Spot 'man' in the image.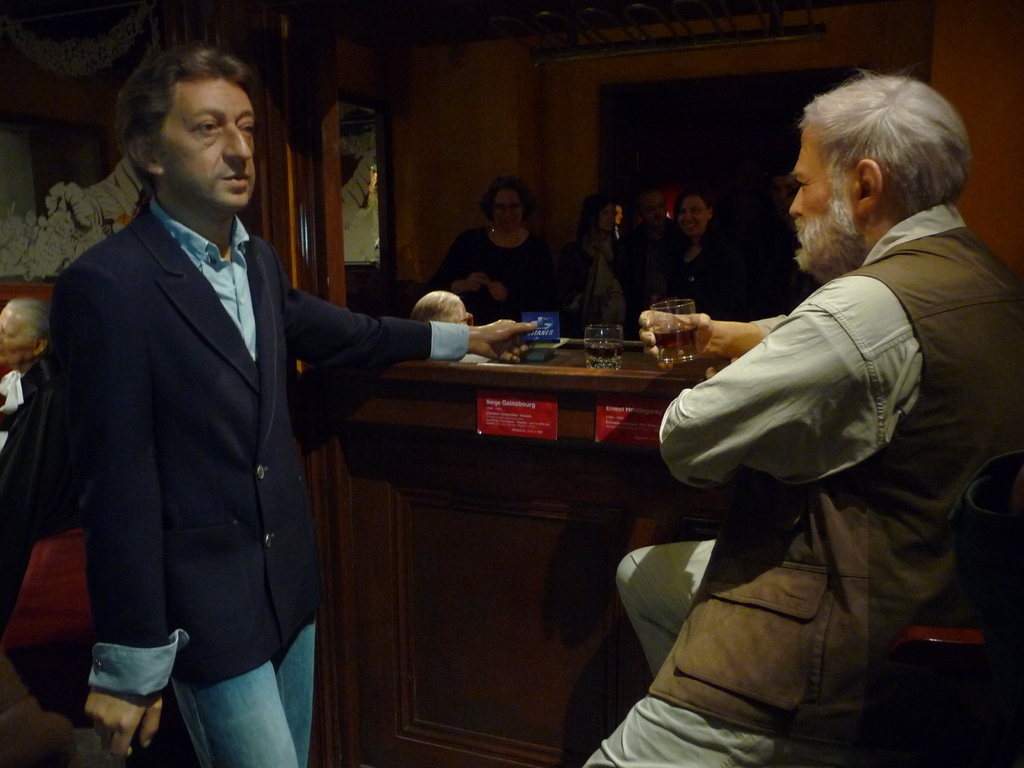
'man' found at box=[586, 68, 1019, 767].
